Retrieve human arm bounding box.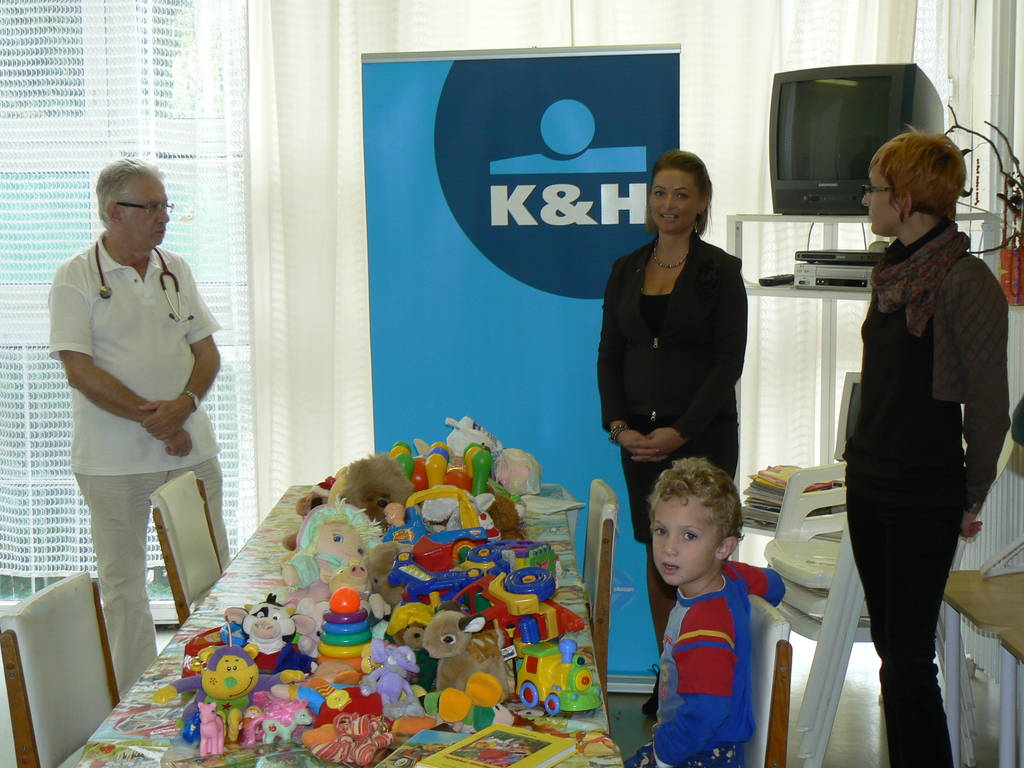
Bounding box: bbox=(132, 254, 222, 445).
